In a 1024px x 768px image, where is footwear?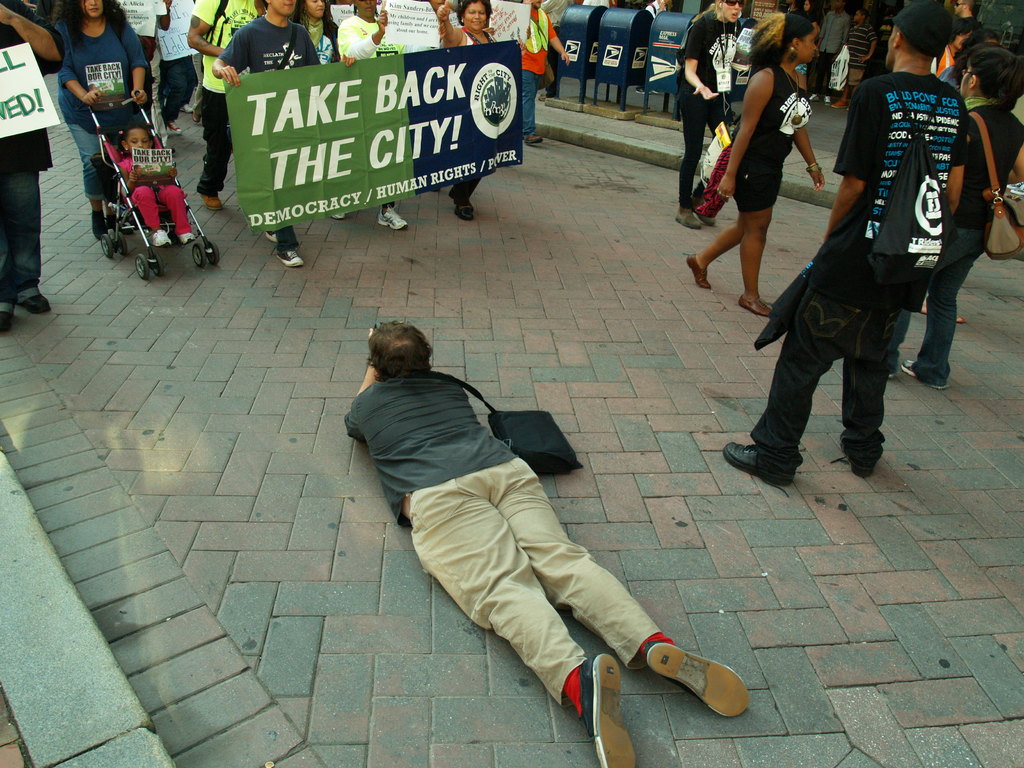
<bbox>8, 273, 51, 317</bbox>.
